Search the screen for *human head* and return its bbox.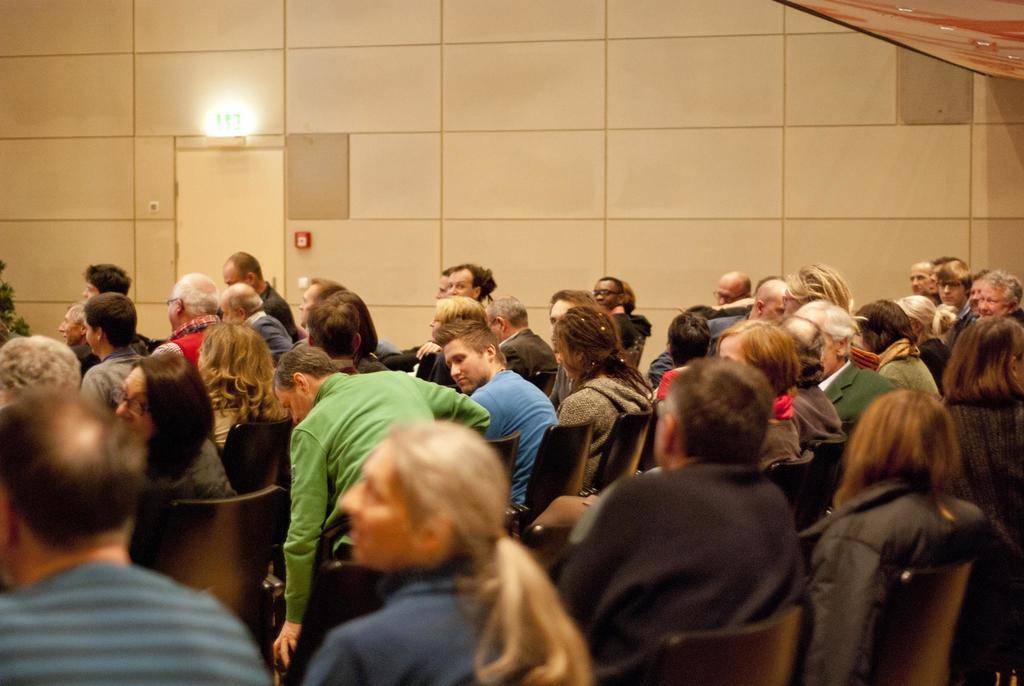
Found: pyautogui.locateOnScreen(334, 418, 509, 570).
